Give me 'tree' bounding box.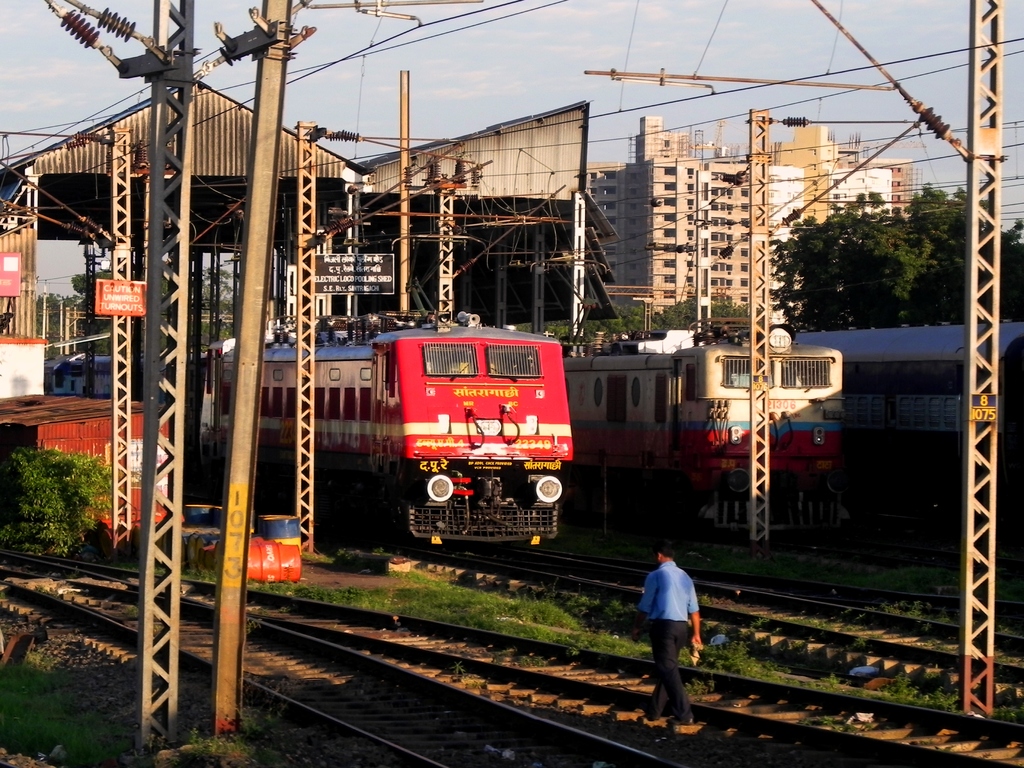
<bbox>0, 446, 116, 549</bbox>.
